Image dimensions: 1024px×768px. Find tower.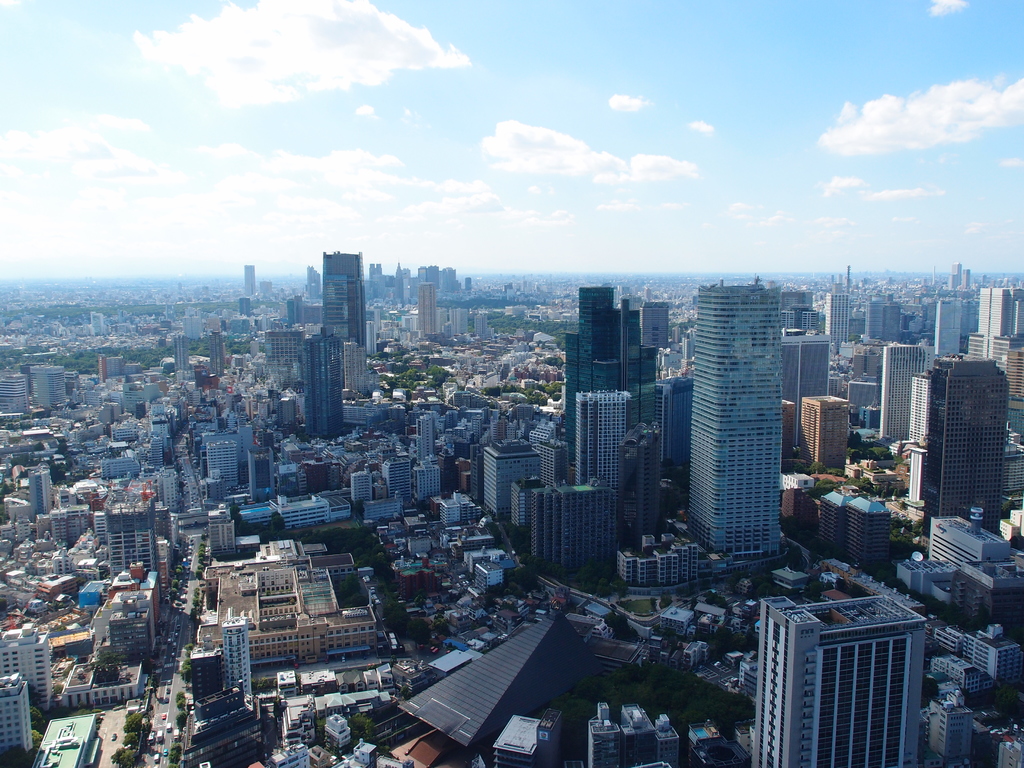
{"x1": 199, "y1": 424, "x2": 235, "y2": 504}.
